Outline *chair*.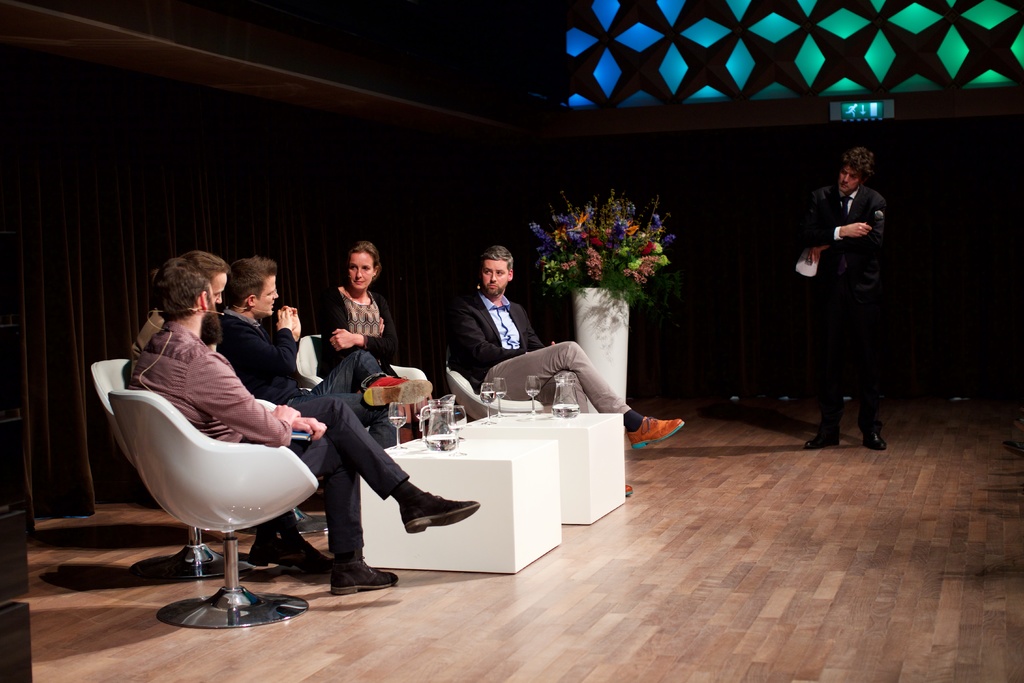
Outline: <bbox>442, 349, 544, 419</bbox>.
